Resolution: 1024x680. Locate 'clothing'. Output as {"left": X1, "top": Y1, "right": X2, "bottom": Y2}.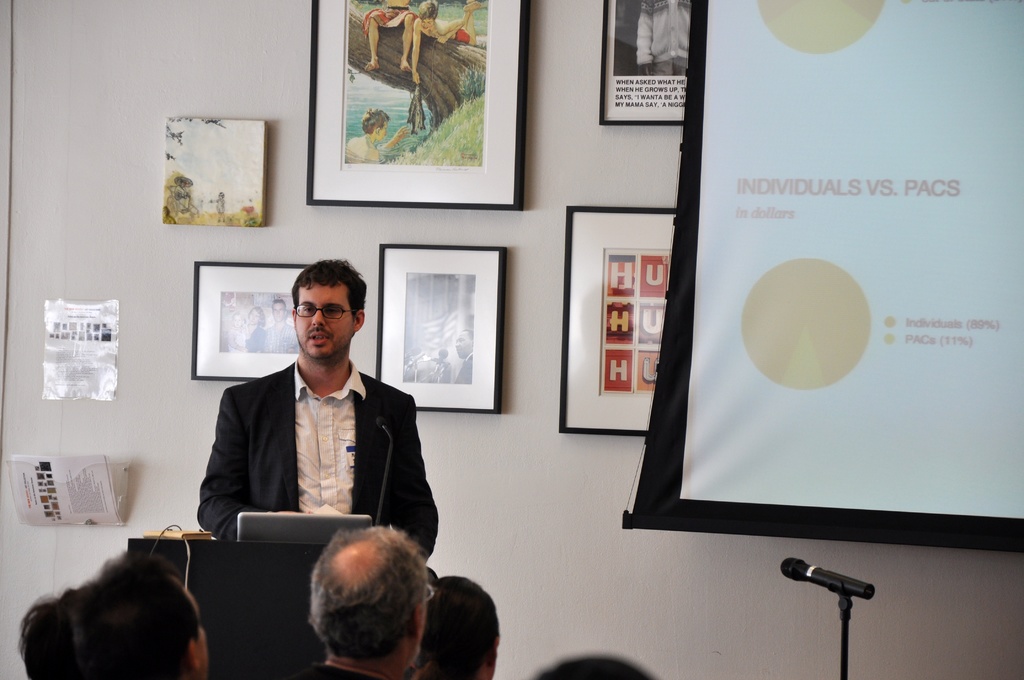
{"left": 188, "top": 295, "right": 447, "bottom": 590}.
